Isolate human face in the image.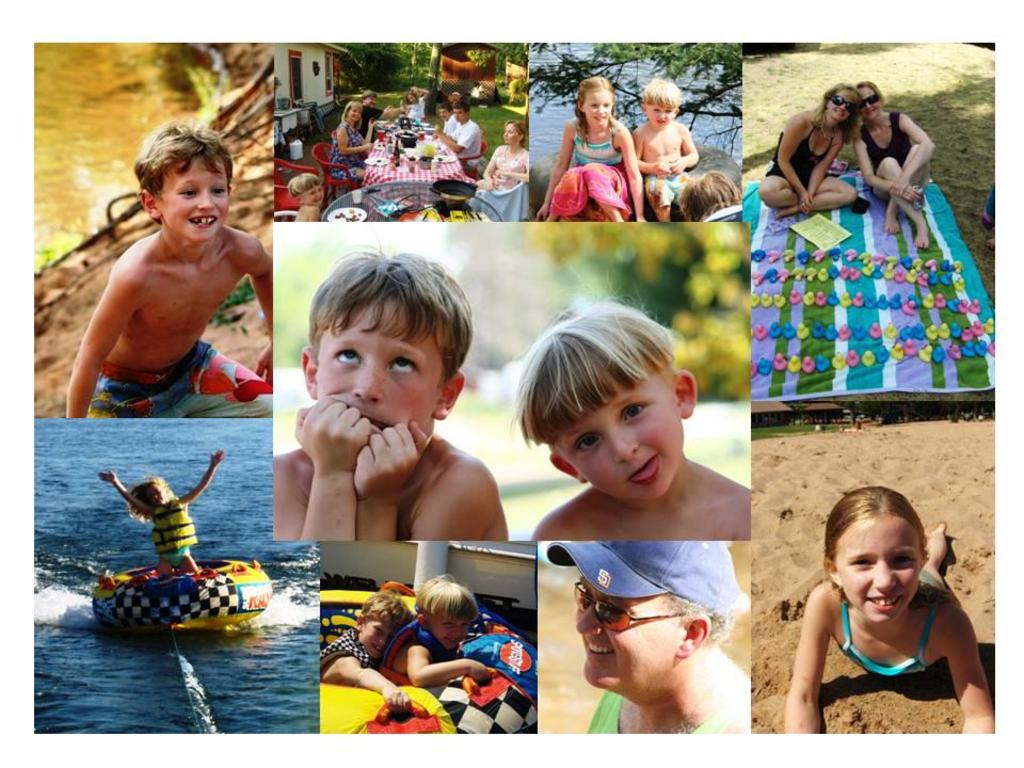
Isolated region: (579,89,612,121).
